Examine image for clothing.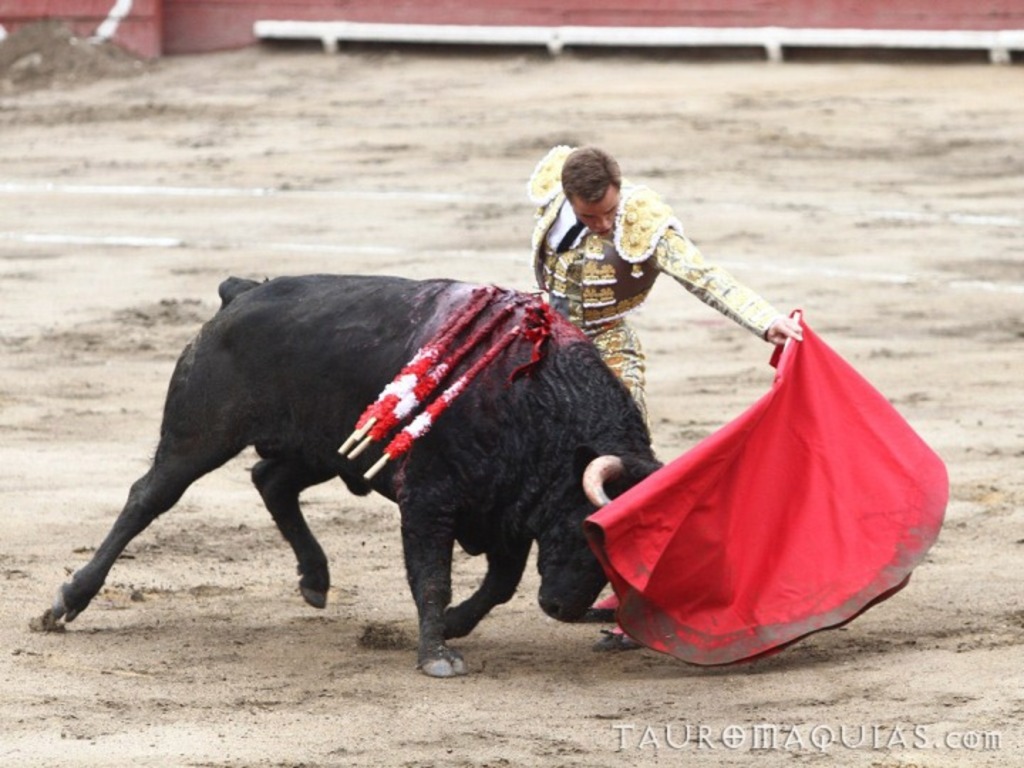
Examination result: Rect(526, 145, 782, 448).
